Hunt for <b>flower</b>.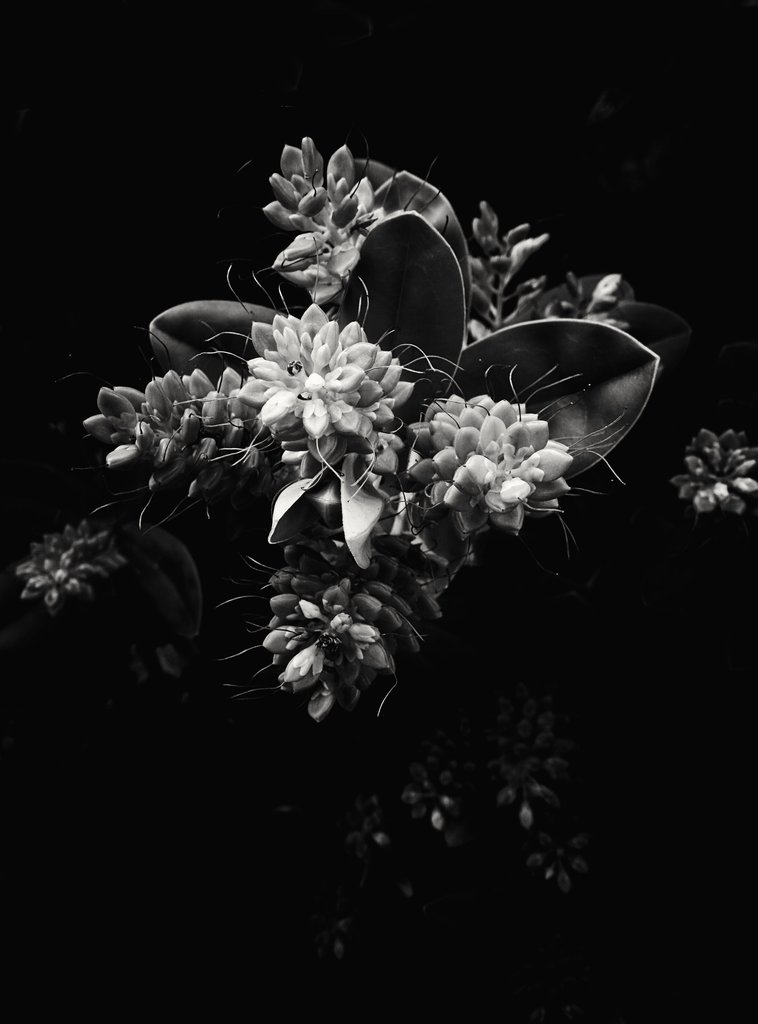
Hunted down at <box>663,420,751,518</box>.
